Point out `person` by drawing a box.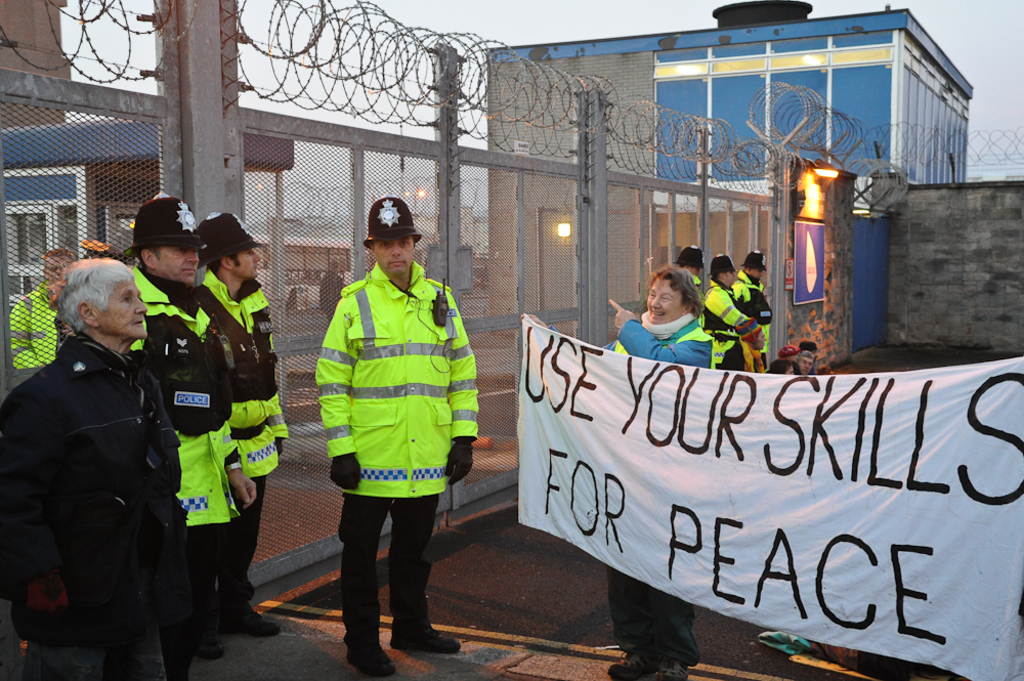
bbox=[675, 244, 714, 368].
